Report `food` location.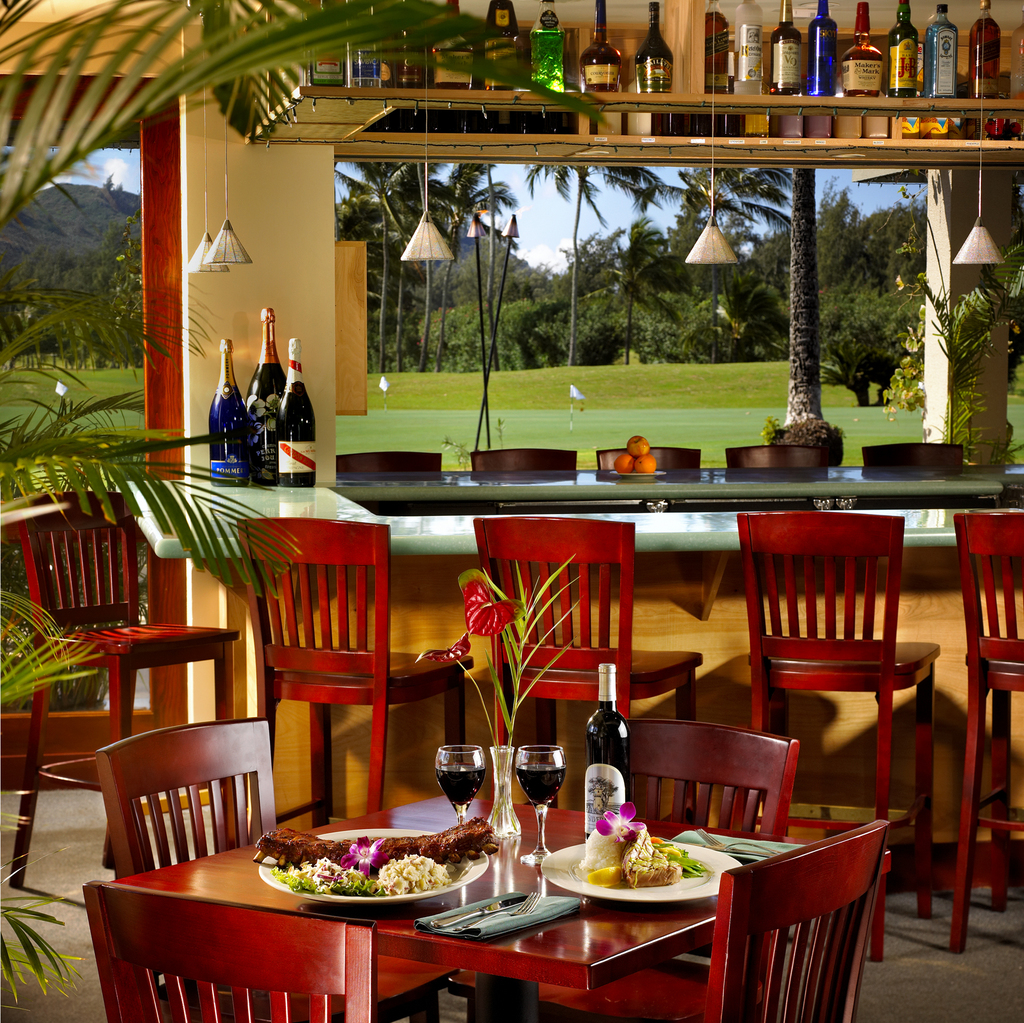
Report: l=612, t=431, r=658, b=477.
